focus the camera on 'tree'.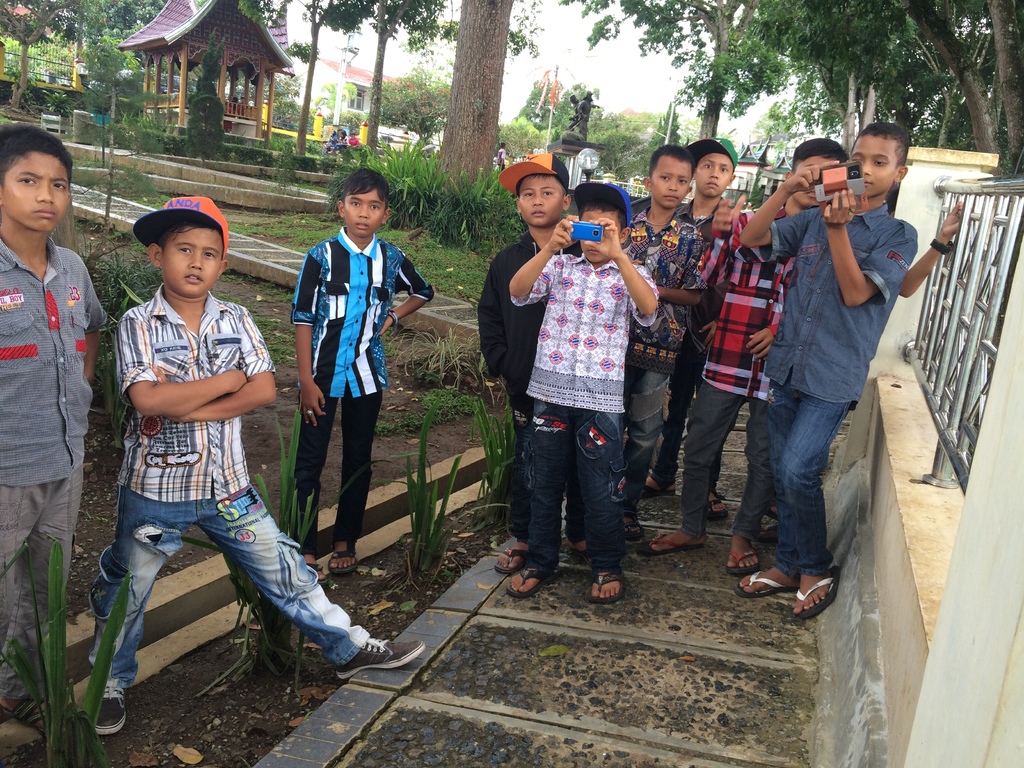
Focus region: (left=296, top=0, right=334, bottom=150).
